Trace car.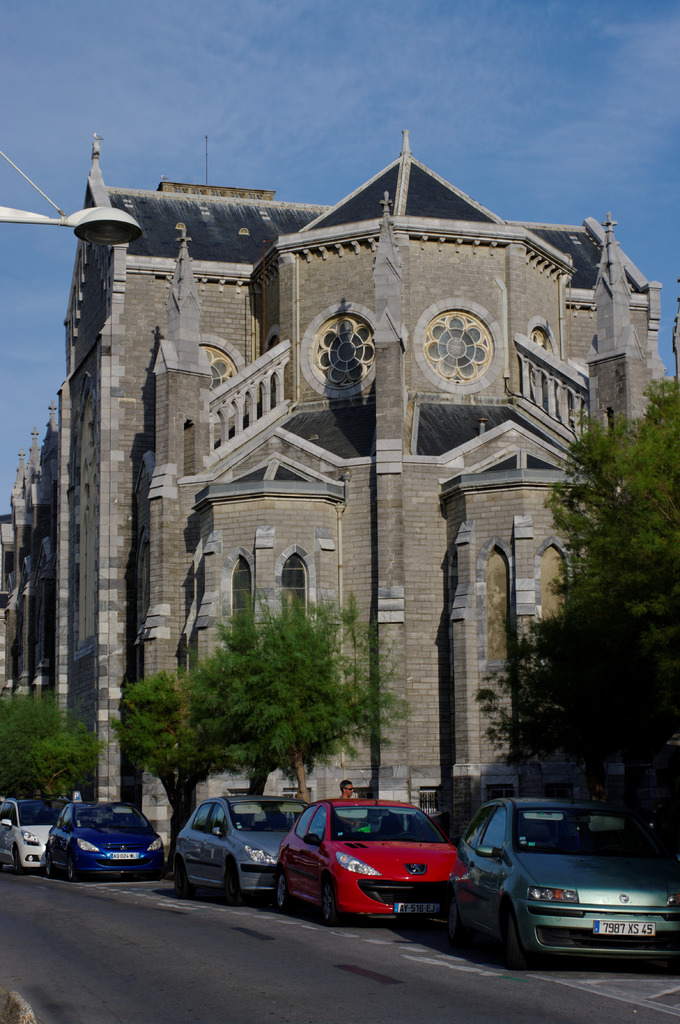
Traced to BBox(158, 794, 336, 893).
